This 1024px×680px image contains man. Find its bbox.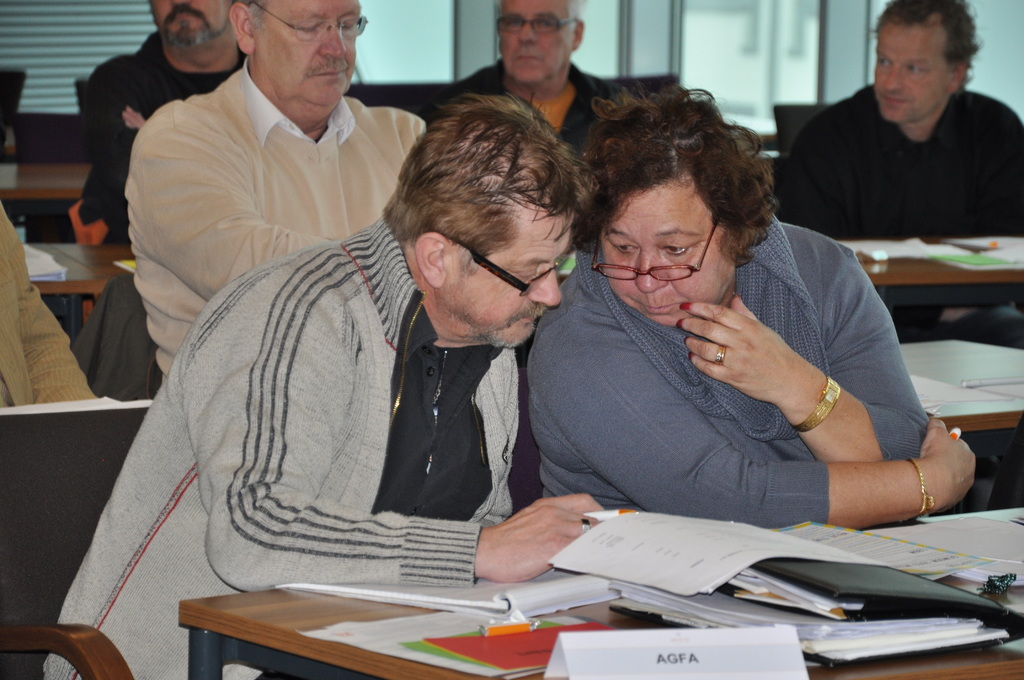
(x1=765, y1=0, x2=1023, y2=245).
